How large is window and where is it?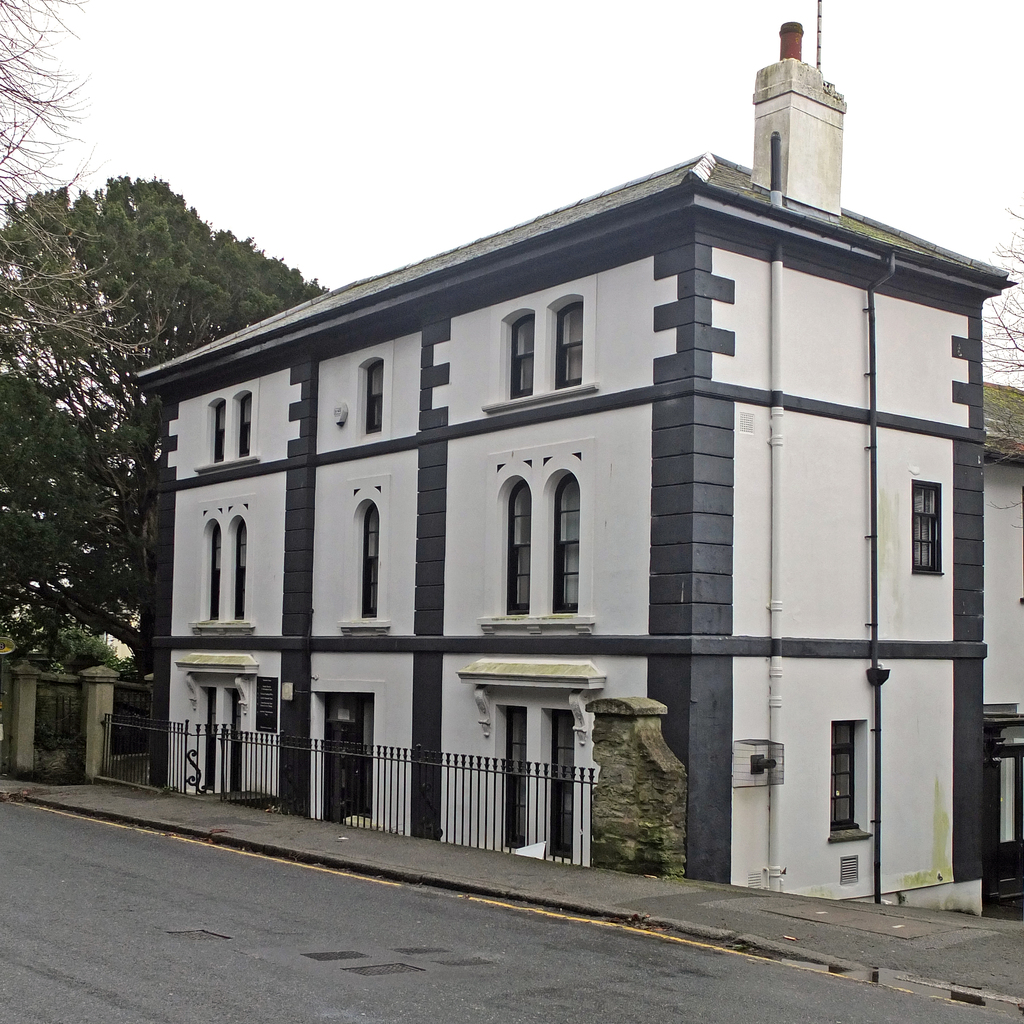
Bounding box: left=209, top=399, right=225, bottom=460.
